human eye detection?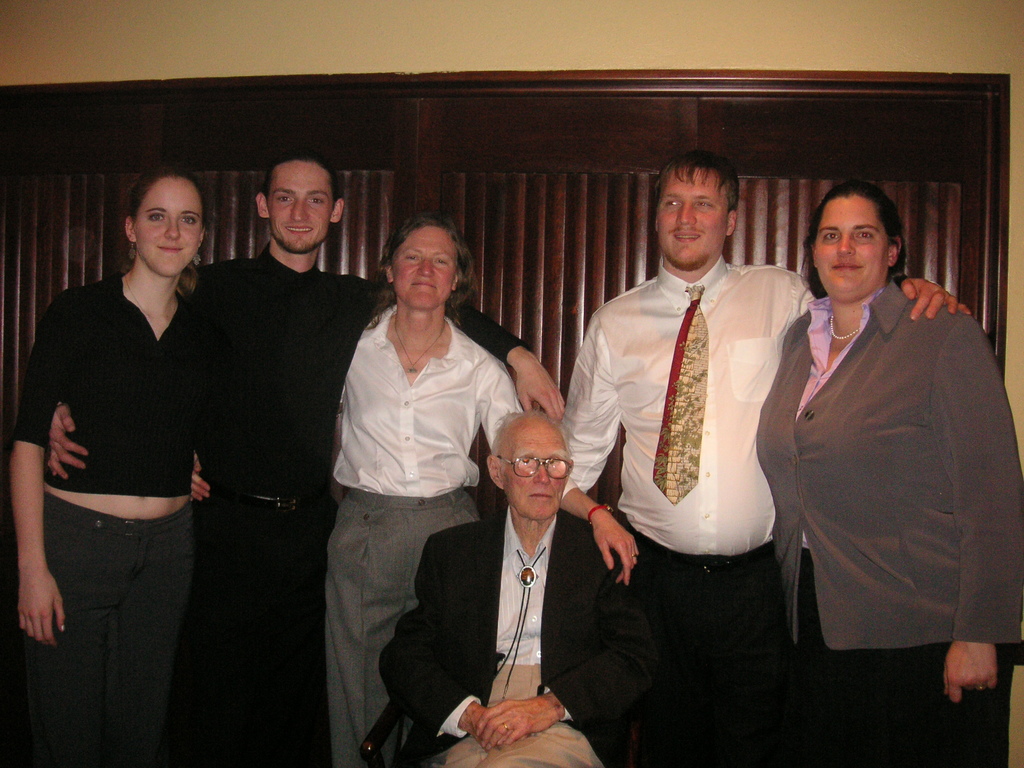
181:214:196:228
